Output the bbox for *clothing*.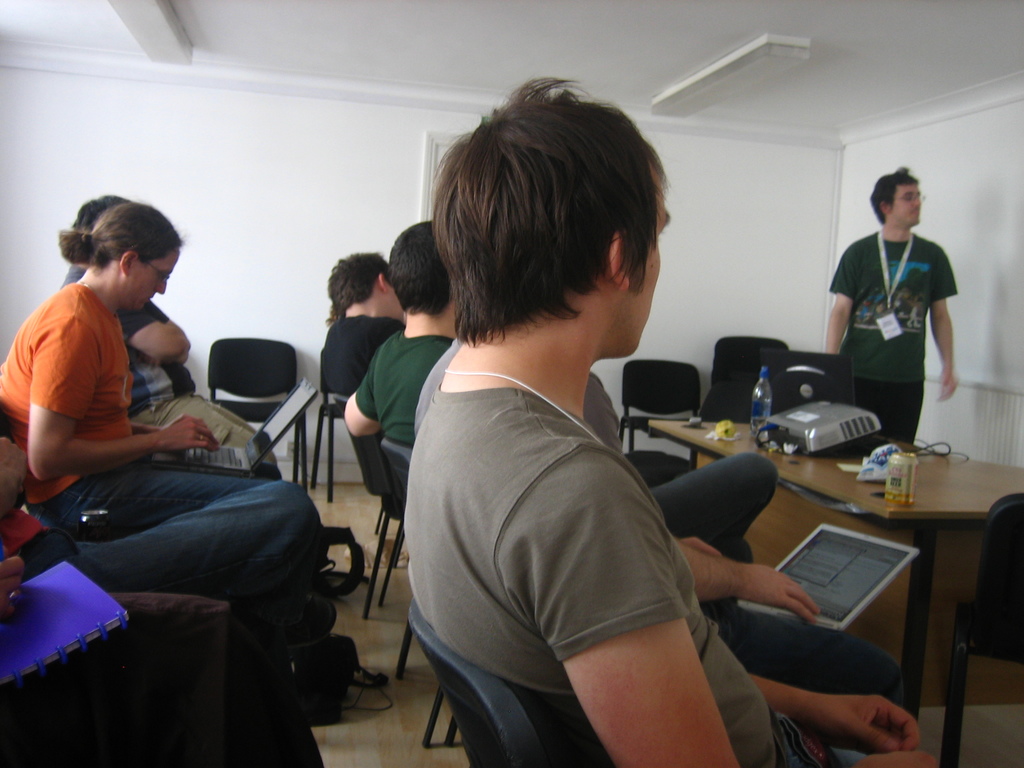
<box>353,326,467,450</box>.
